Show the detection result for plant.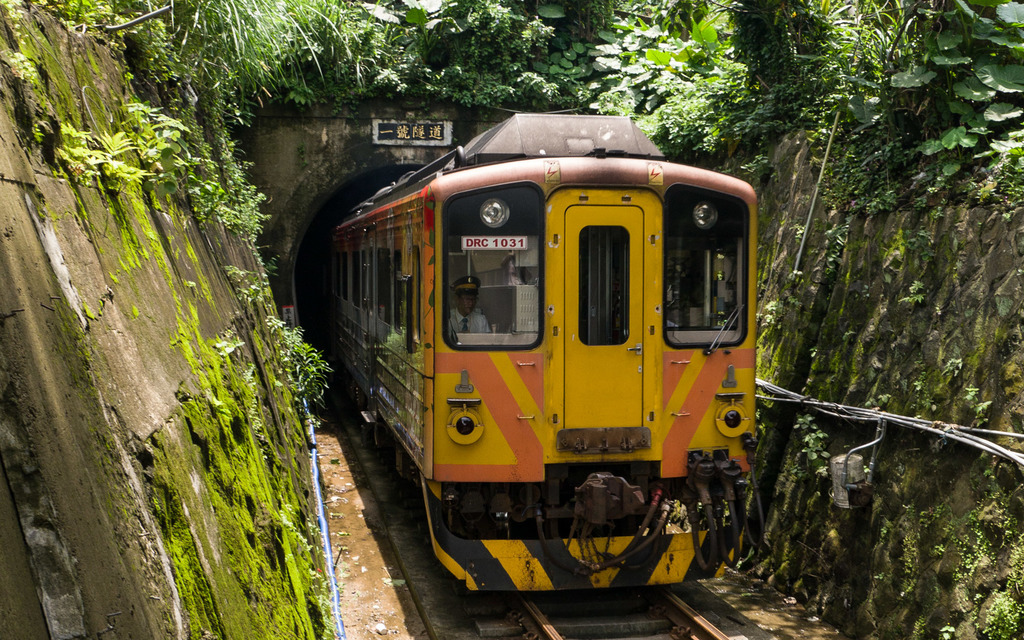
<bbox>879, 392, 894, 404</bbox>.
